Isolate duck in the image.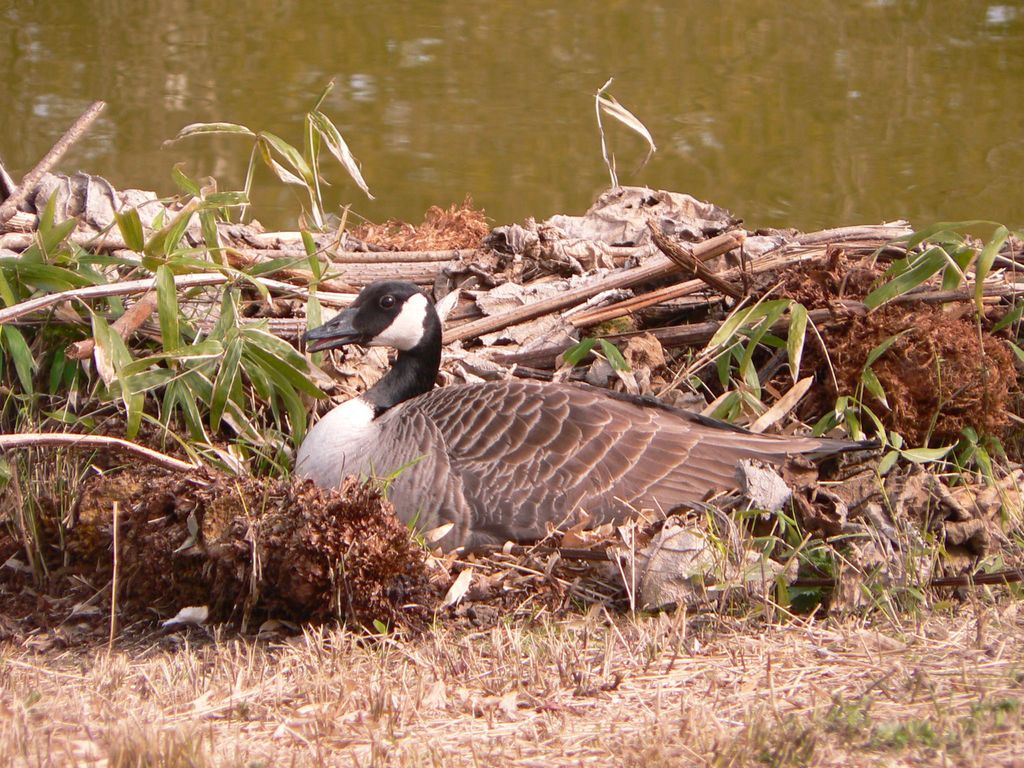
Isolated region: [left=284, top=273, right=869, bottom=597].
